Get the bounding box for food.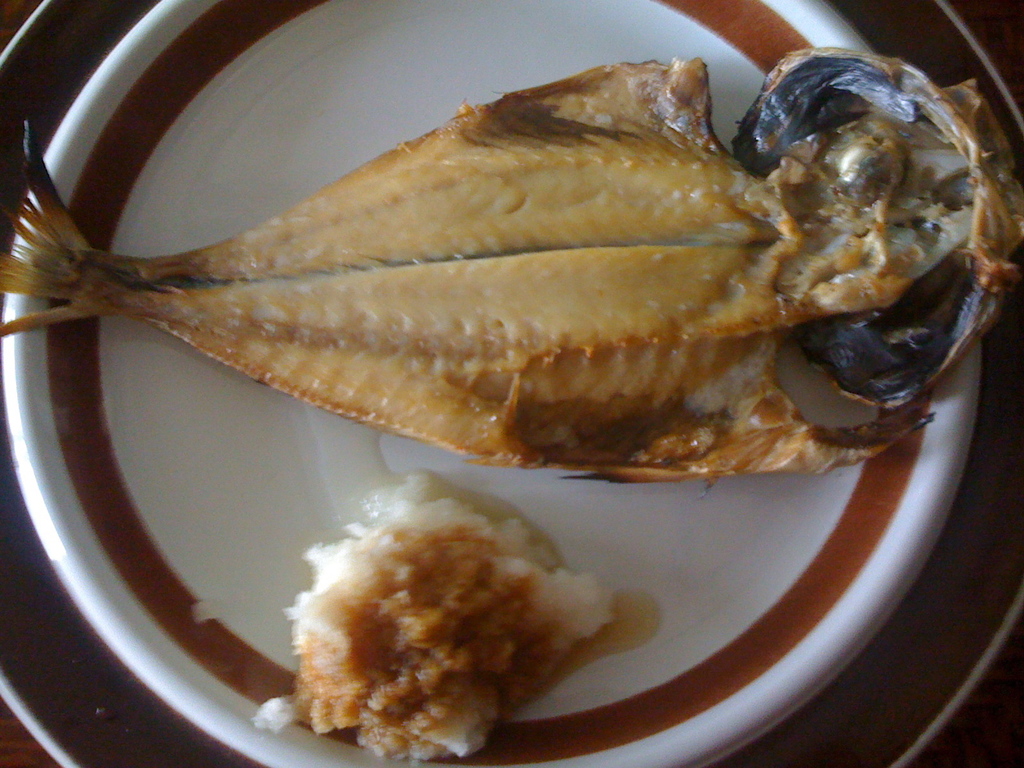
box(253, 472, 613, 767).
